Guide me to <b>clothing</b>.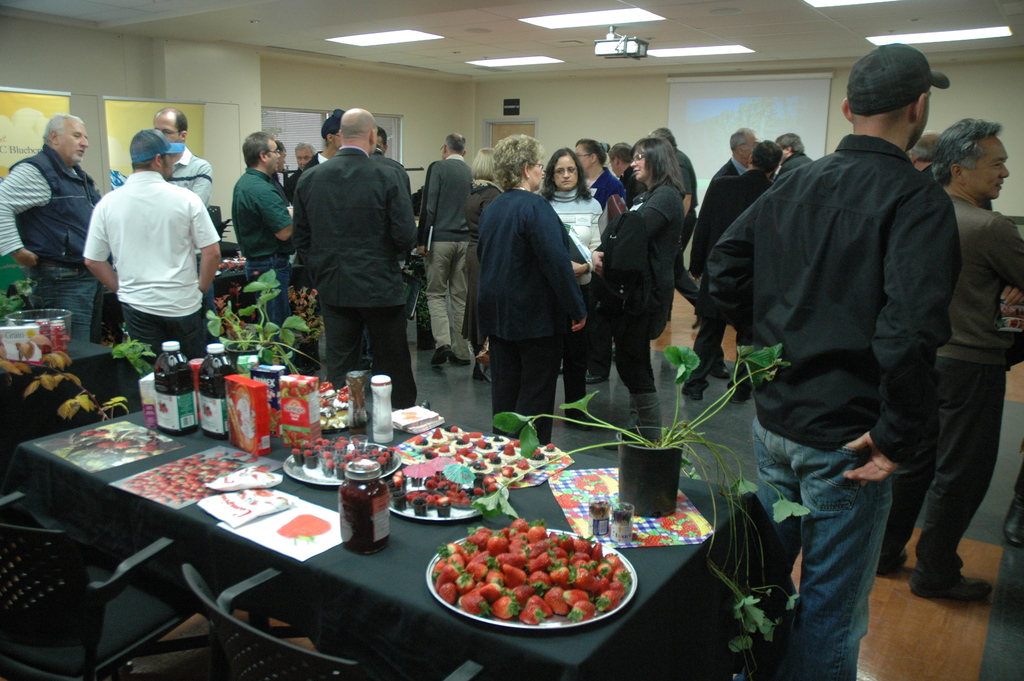
Guidance: <box>588,168,626,374</box>.
